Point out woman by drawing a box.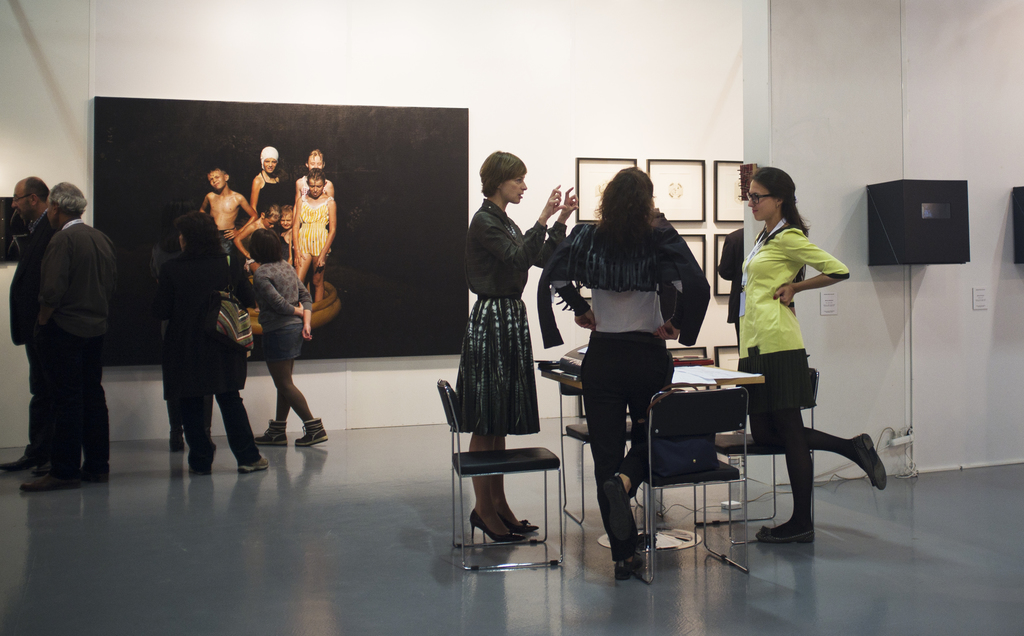
154 213 271 474.
